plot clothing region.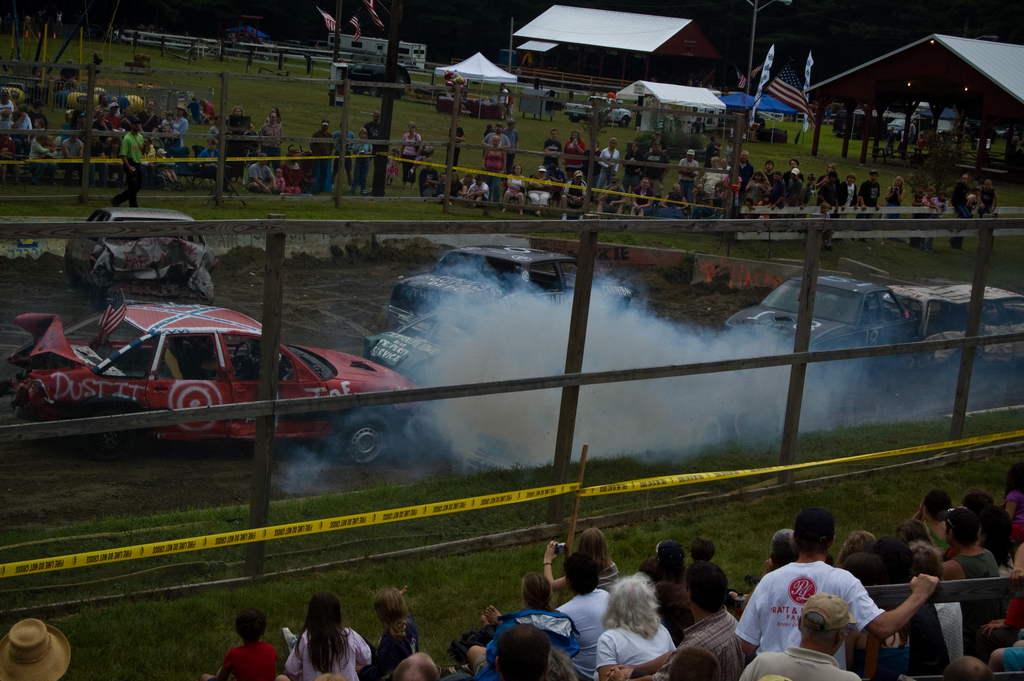
Plotted at bbox=[634, 187, 657, 213].
